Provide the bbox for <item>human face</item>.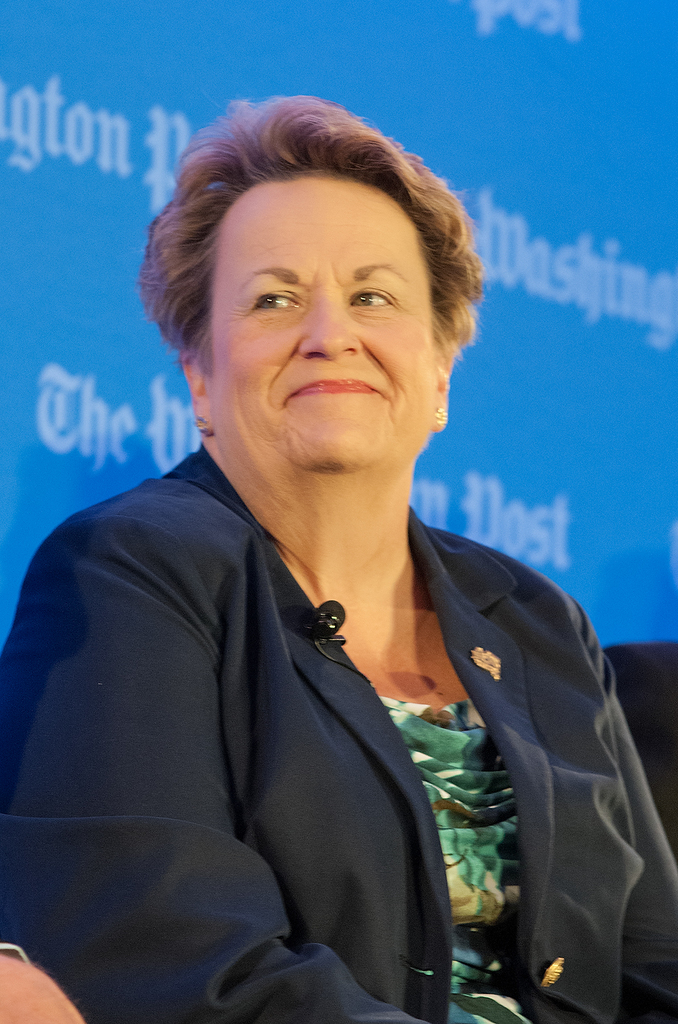
209:175:436:511.
